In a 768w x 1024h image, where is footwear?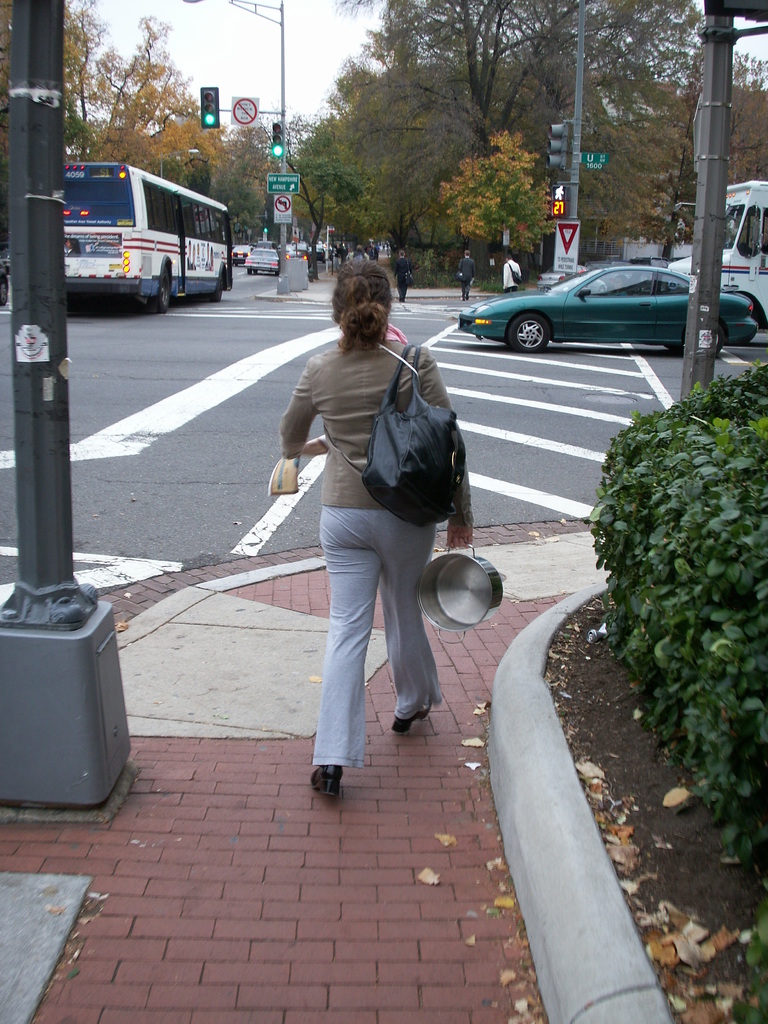
<region>305, 758, 335, 800</region>.
